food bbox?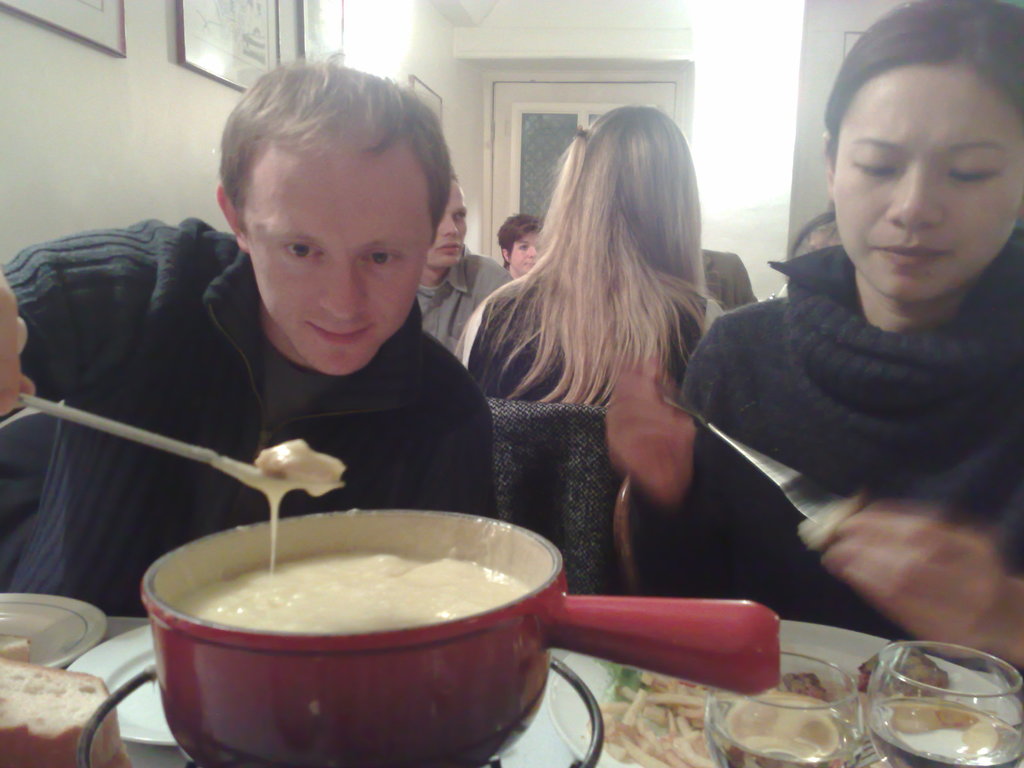
[794, 490, 867, 554]
